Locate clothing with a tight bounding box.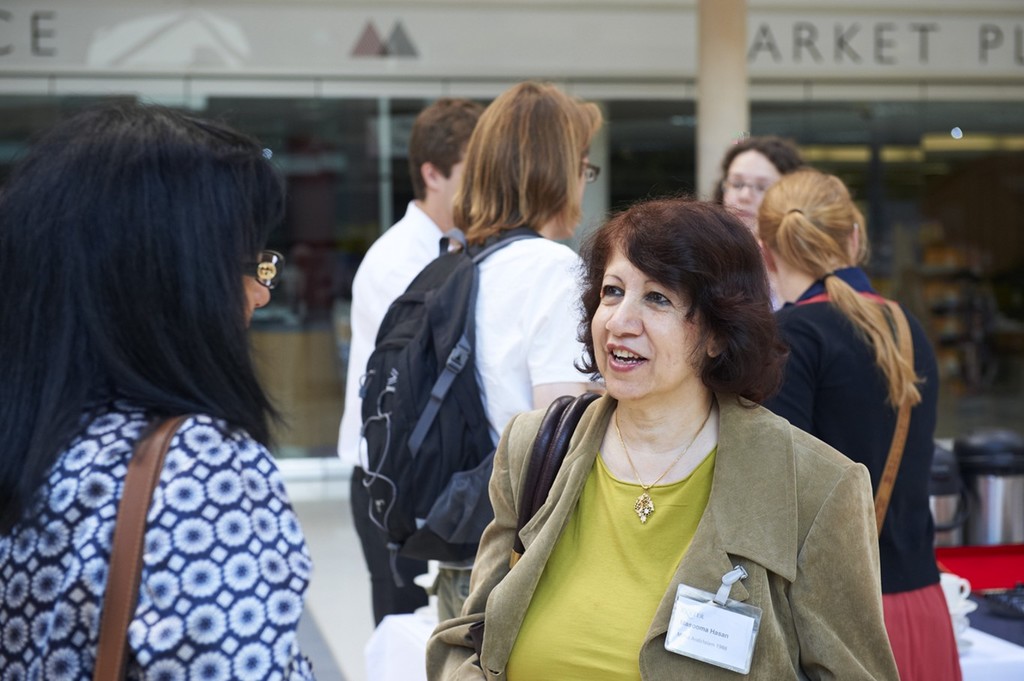
locate(406, 368, 905, 680).
